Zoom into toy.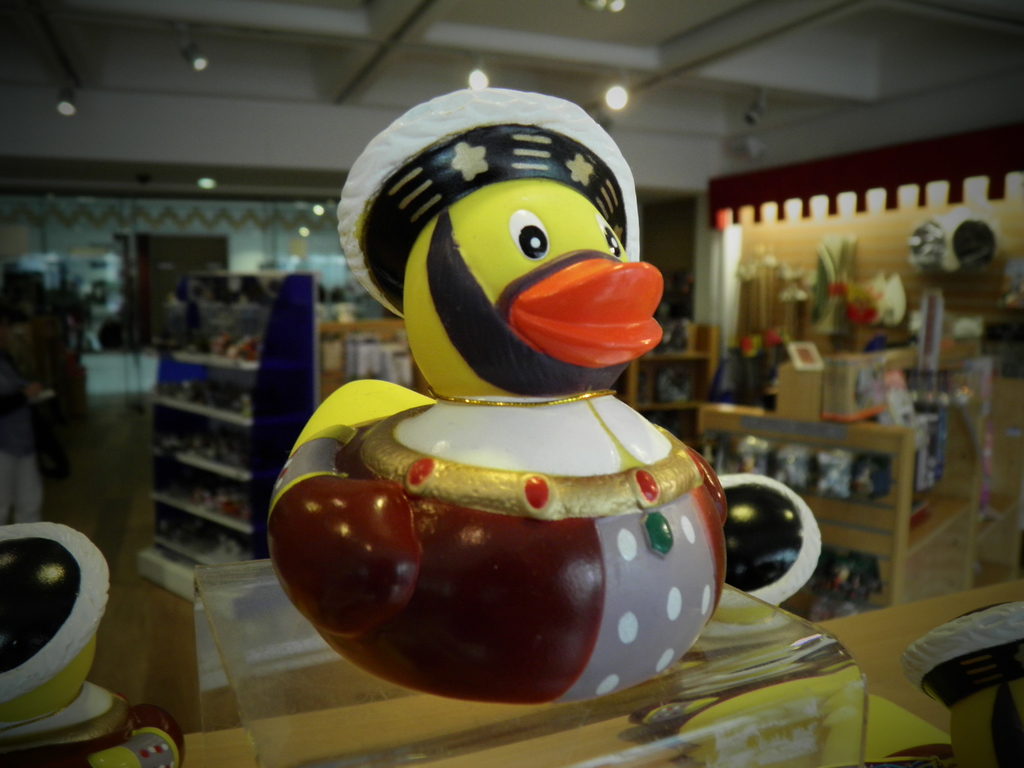
Zoom target: bbox=(723, 476, 843, 613).
